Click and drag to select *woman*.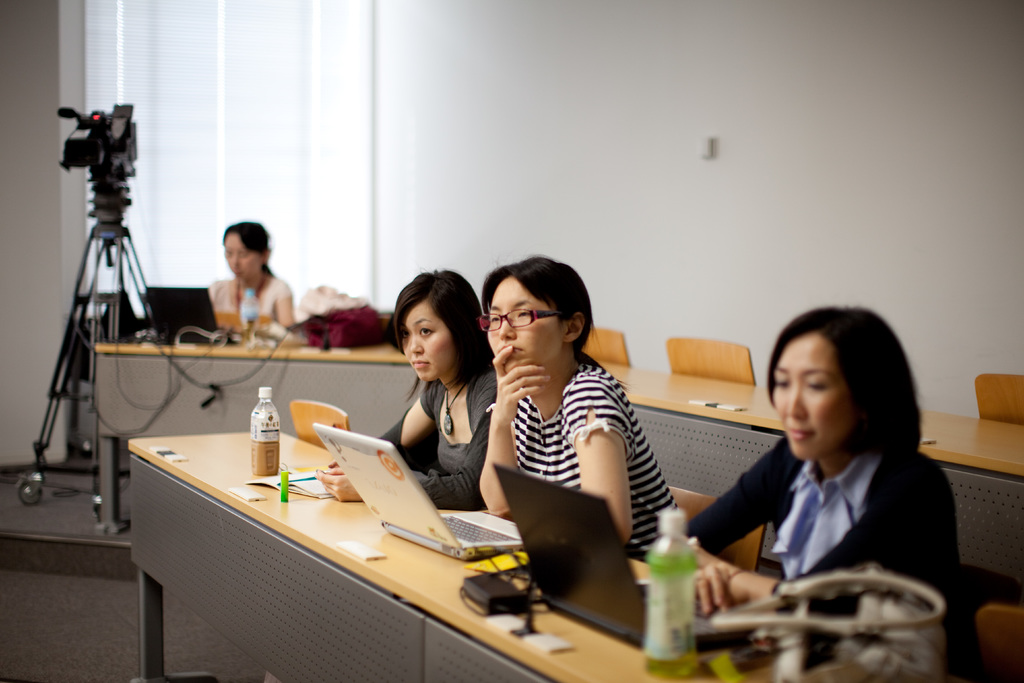
Selection: (683, 304, 989, 682).
